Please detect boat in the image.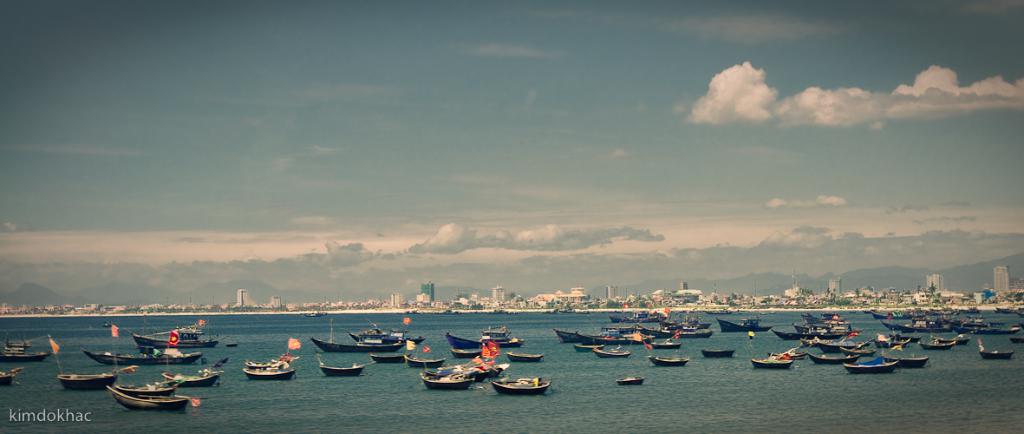
(x1=1, y1=341, x2=32, y2=349).
